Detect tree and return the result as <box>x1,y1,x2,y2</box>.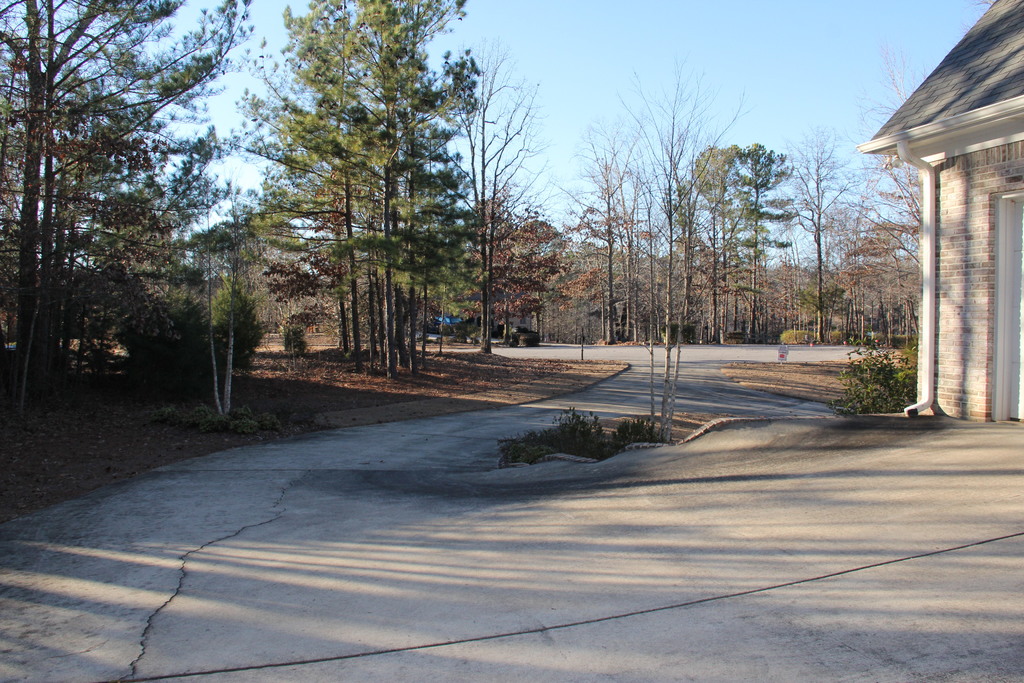
<box>788,112,870,341</box>.
